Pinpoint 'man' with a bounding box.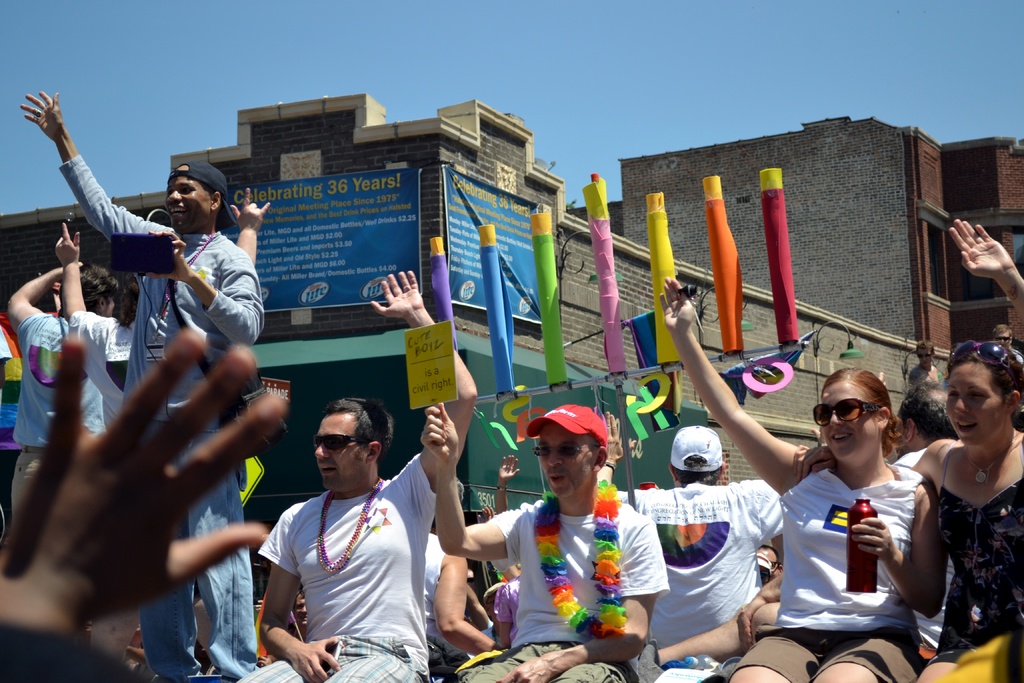
x1=886 y1=383 x2=951 y2=472.
